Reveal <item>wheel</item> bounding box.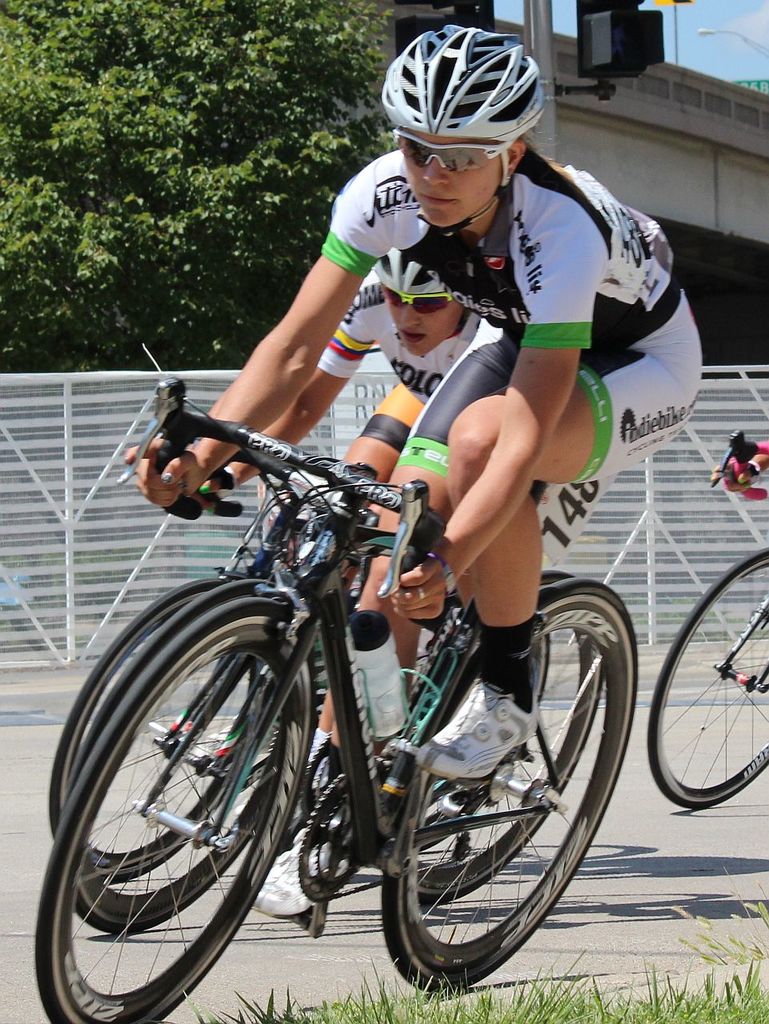
Revealed: crop(33, 600, 320, 1023).
